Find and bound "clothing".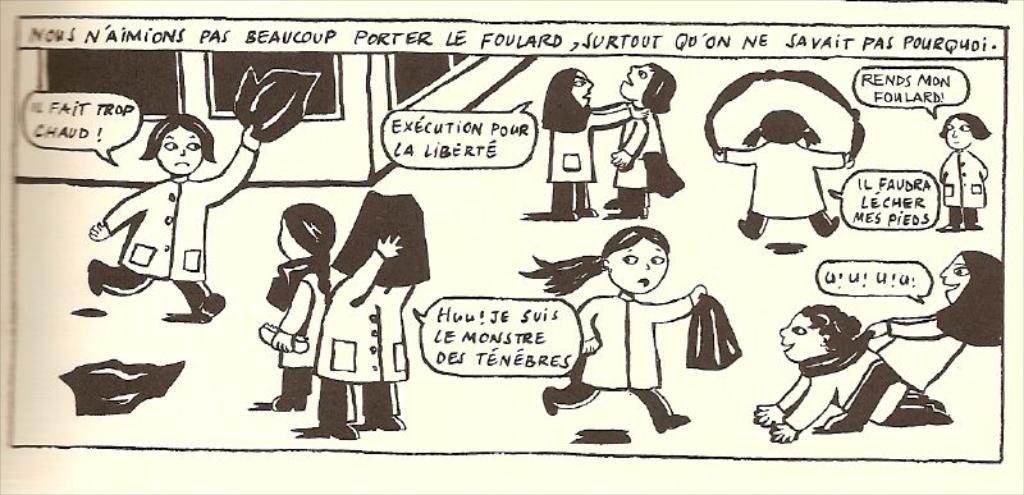
Bound: (678, 287, 745, 379).
